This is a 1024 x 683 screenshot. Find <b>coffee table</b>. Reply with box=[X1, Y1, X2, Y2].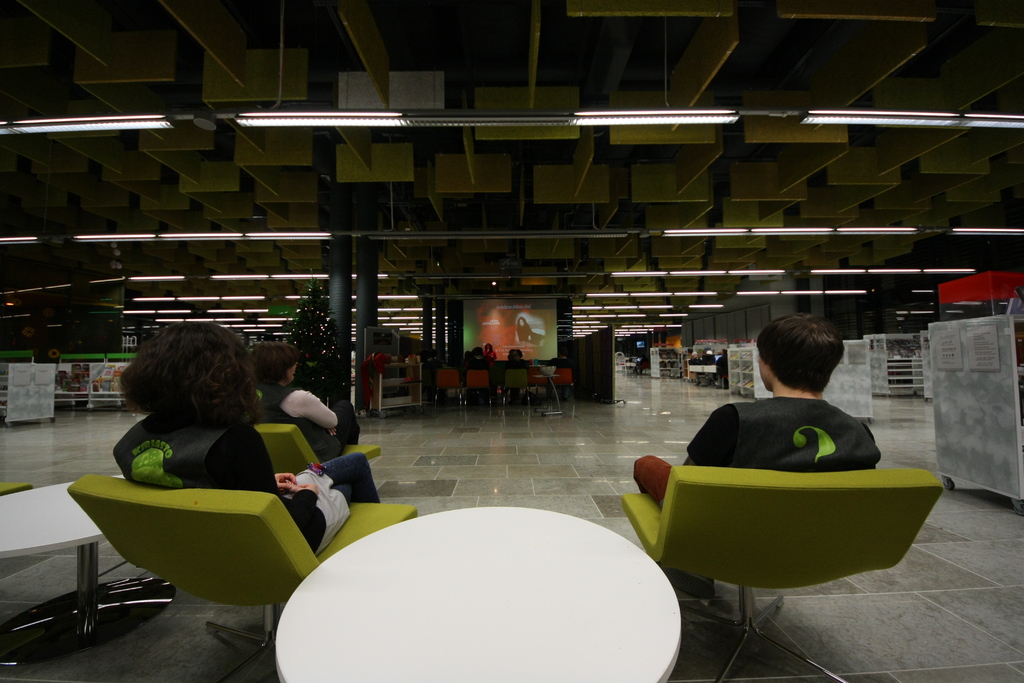
box=[0, 477, 125, 667].
